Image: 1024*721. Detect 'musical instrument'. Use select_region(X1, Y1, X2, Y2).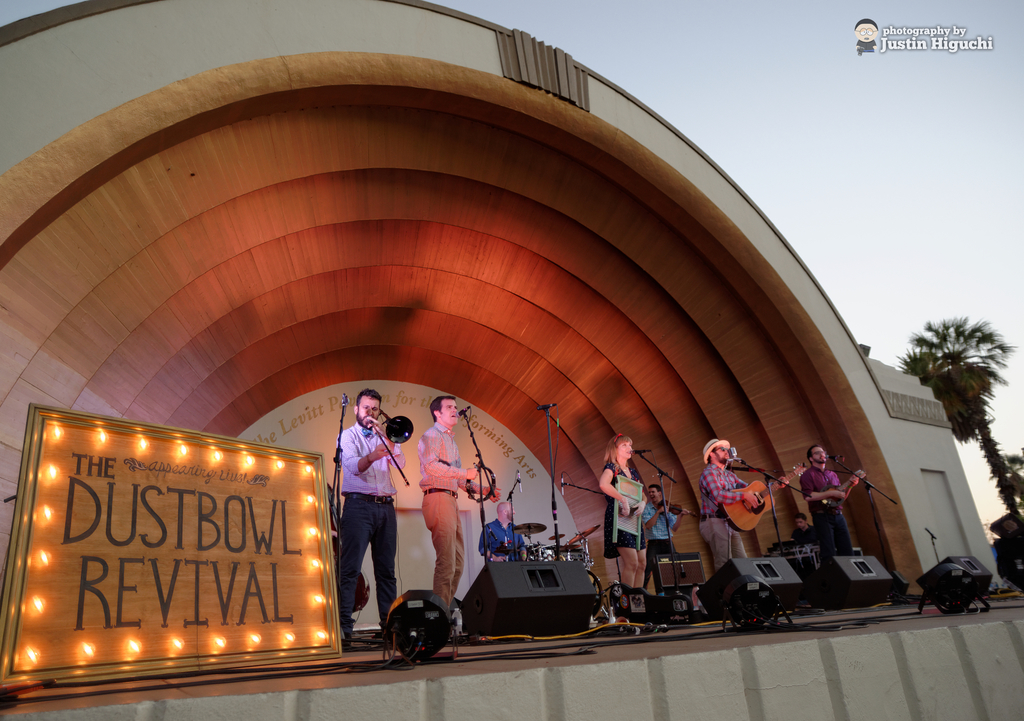
select_region(820, 463, 872, 511).
